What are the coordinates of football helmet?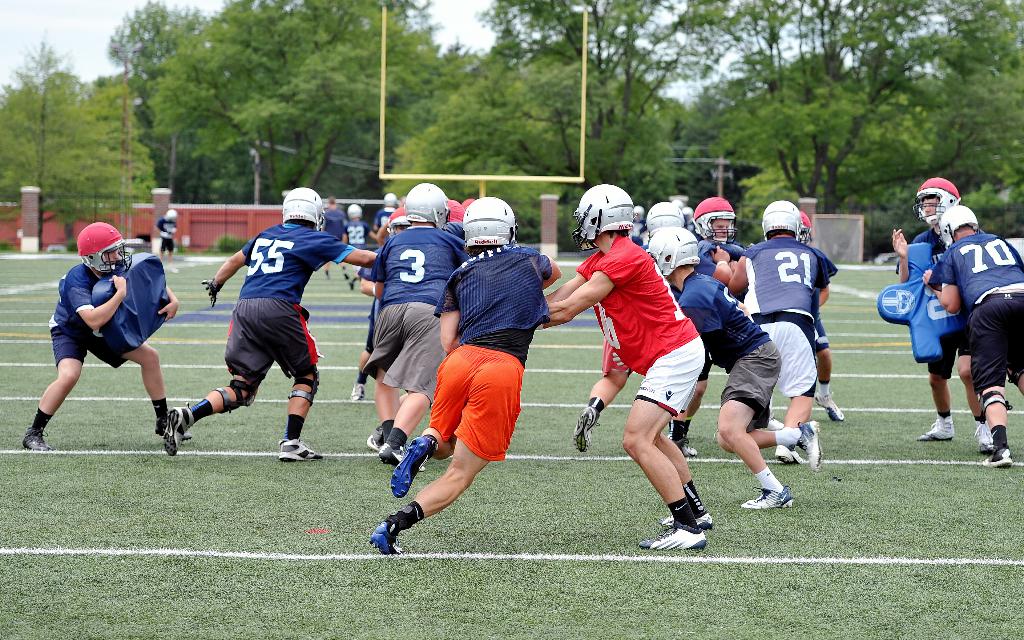
<bbox>404, 183, 449, 225</bbox>.
